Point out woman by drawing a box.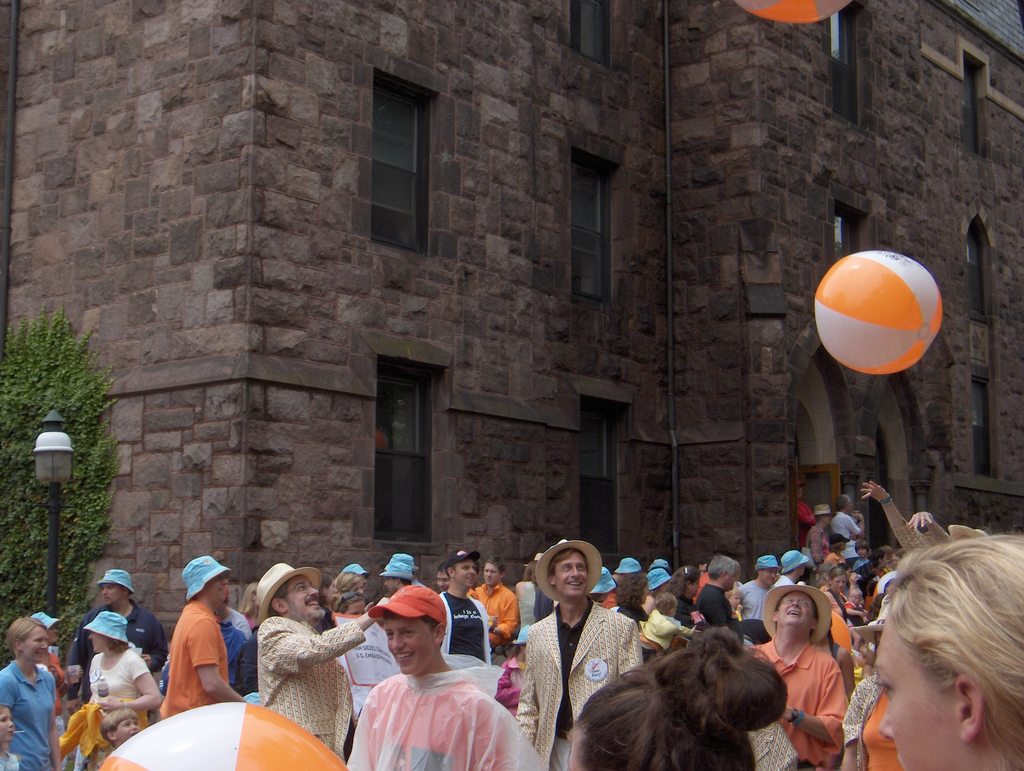
[835, 612, 903, 770].
